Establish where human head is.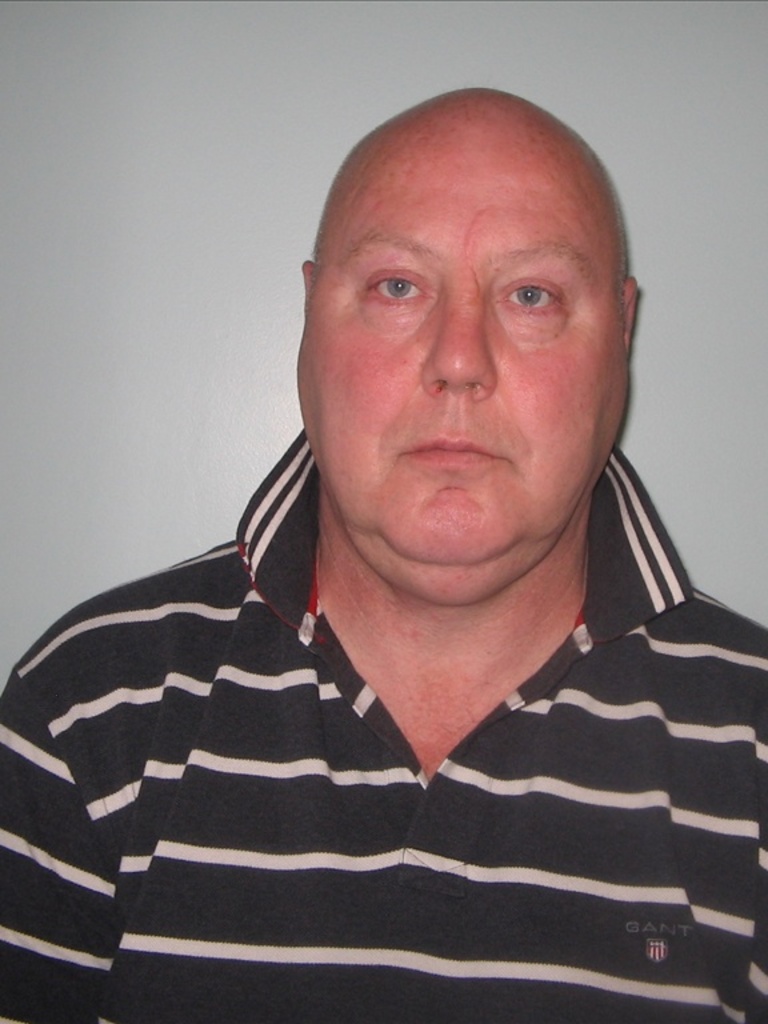
Established at <region>283, 83, 633, 516</region>.
